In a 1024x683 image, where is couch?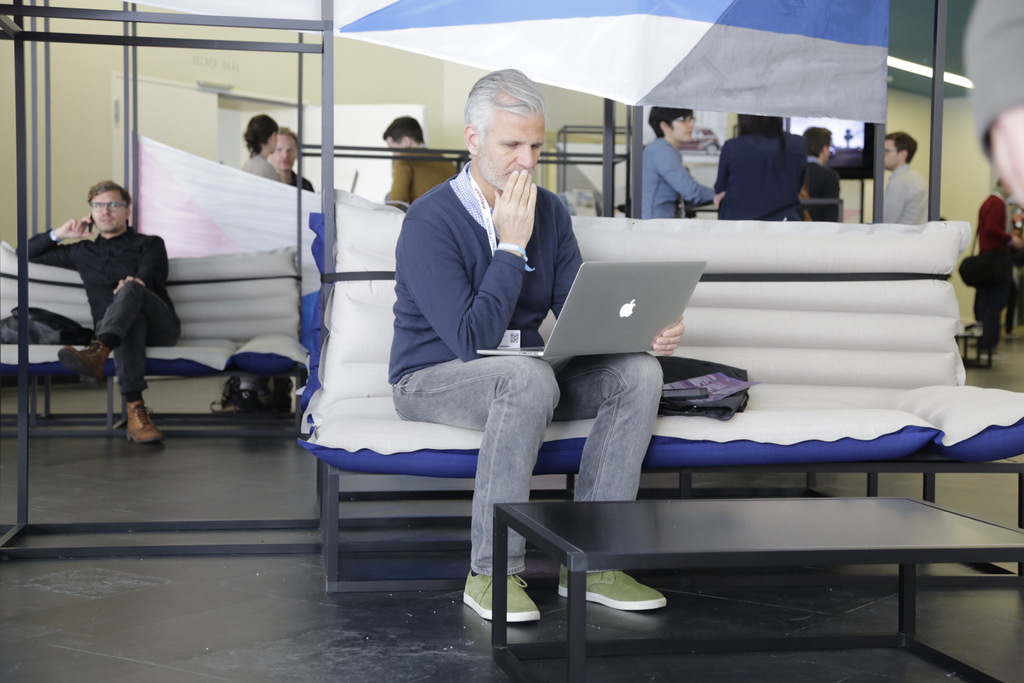
290/193/1023/597.
